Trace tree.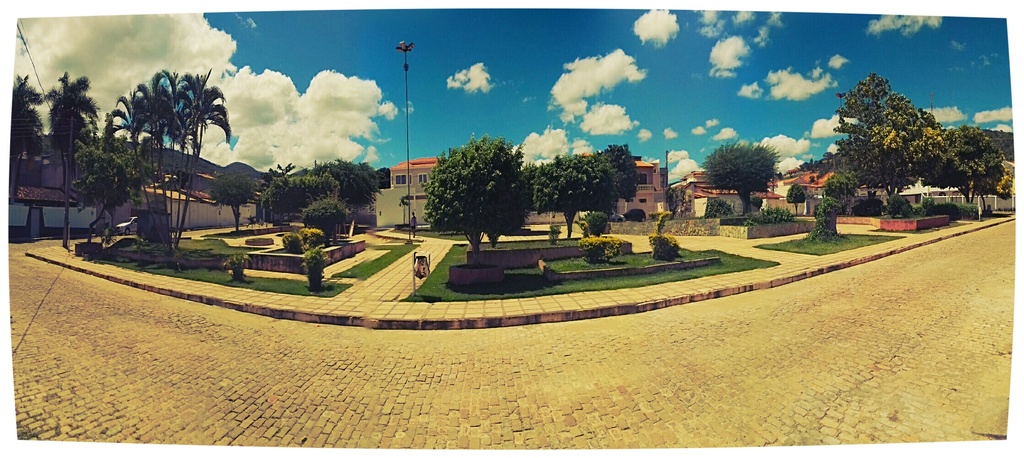
Traced to x1=704 y1=199 x2=737 y2=218.
